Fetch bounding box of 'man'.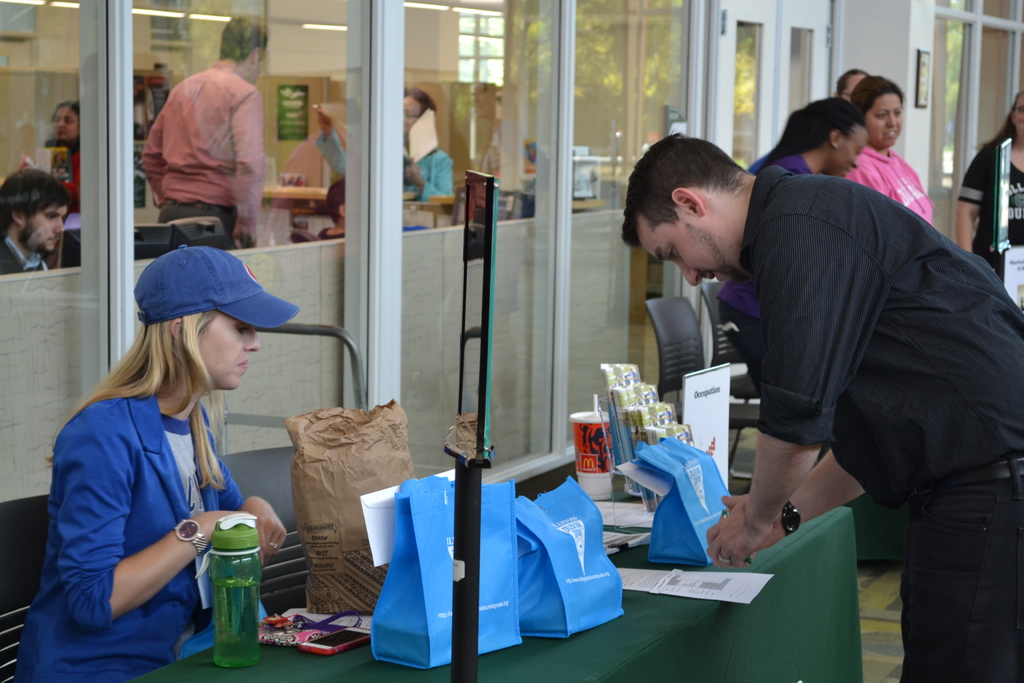
Bbox: <bbox>0, 168, 70, 277</bbox>.
